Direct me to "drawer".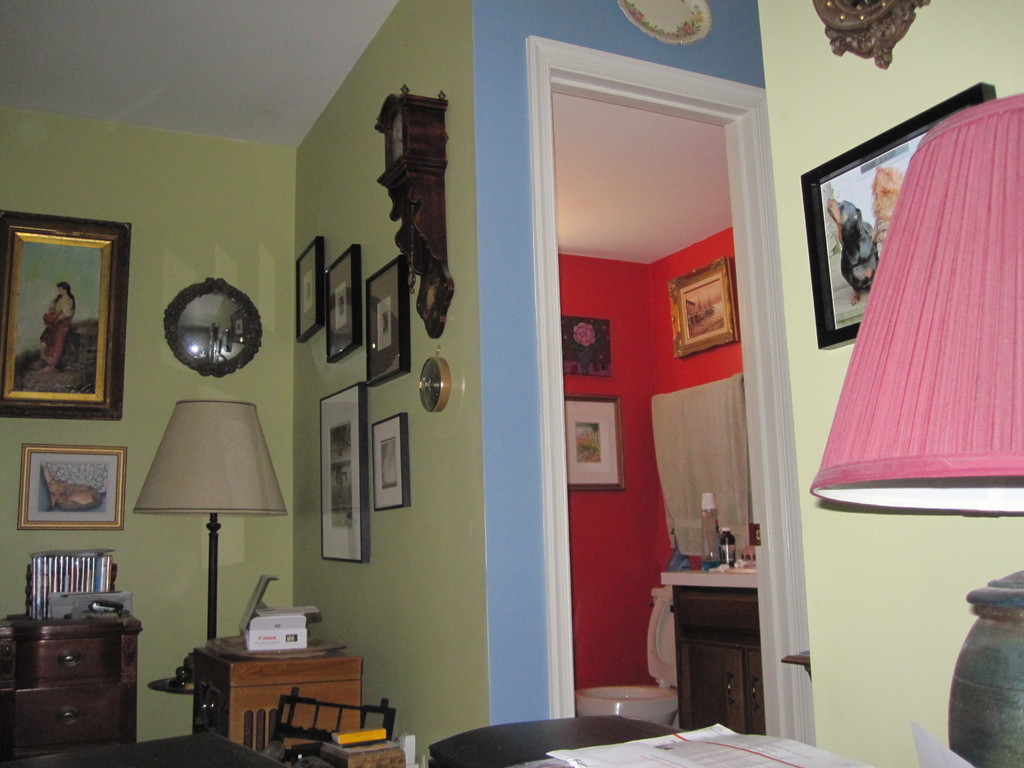
Direction: 678/595/758/637.
